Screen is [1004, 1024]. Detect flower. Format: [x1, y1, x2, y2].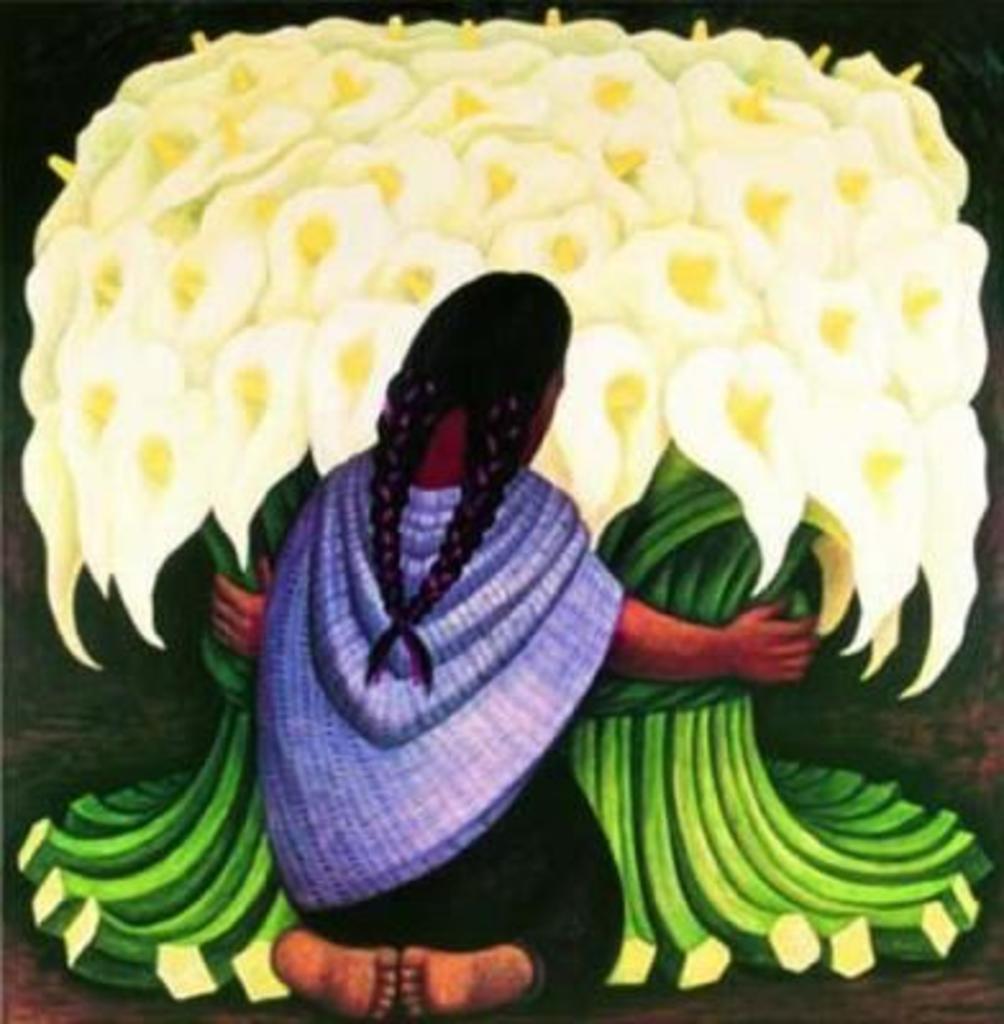
[28, 115, 141, 248].
